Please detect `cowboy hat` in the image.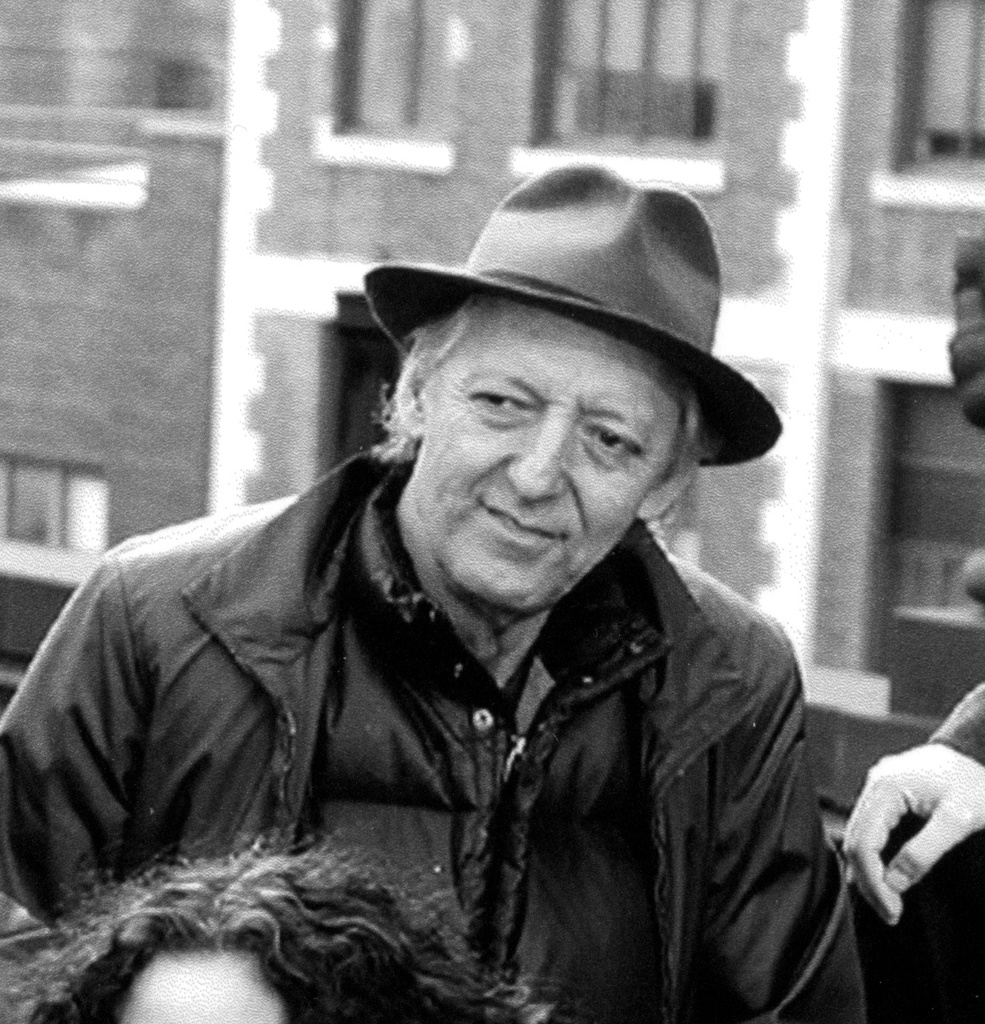
rect(369, 161, 782, 471).
